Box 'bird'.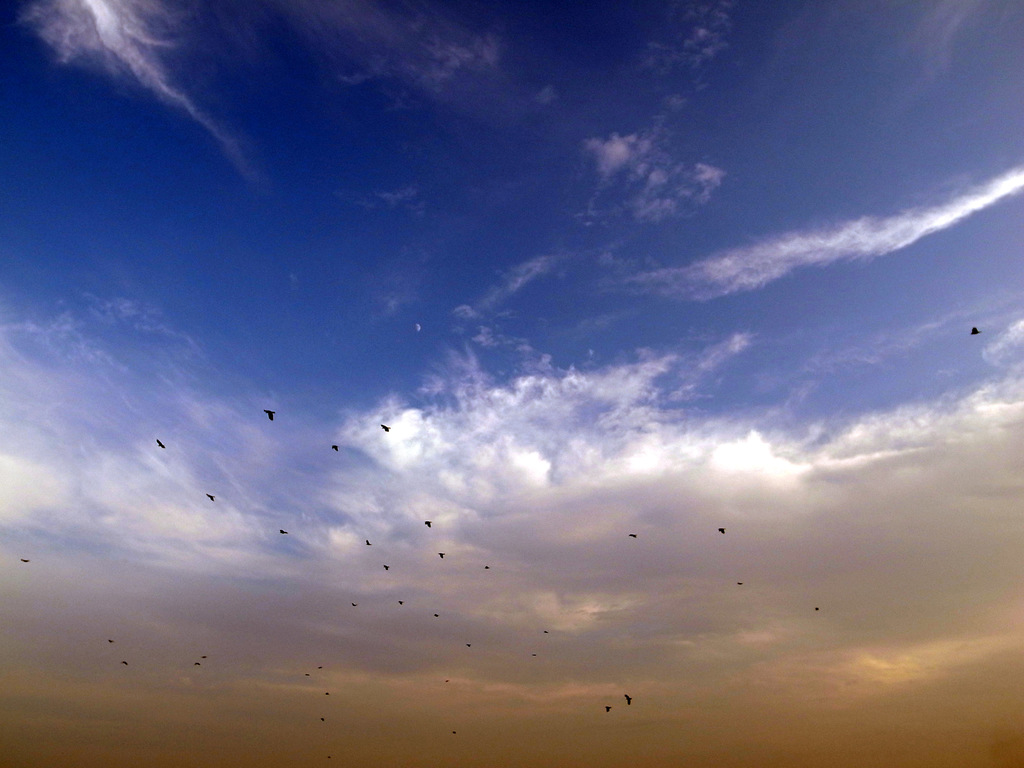
607,708,613,717.
